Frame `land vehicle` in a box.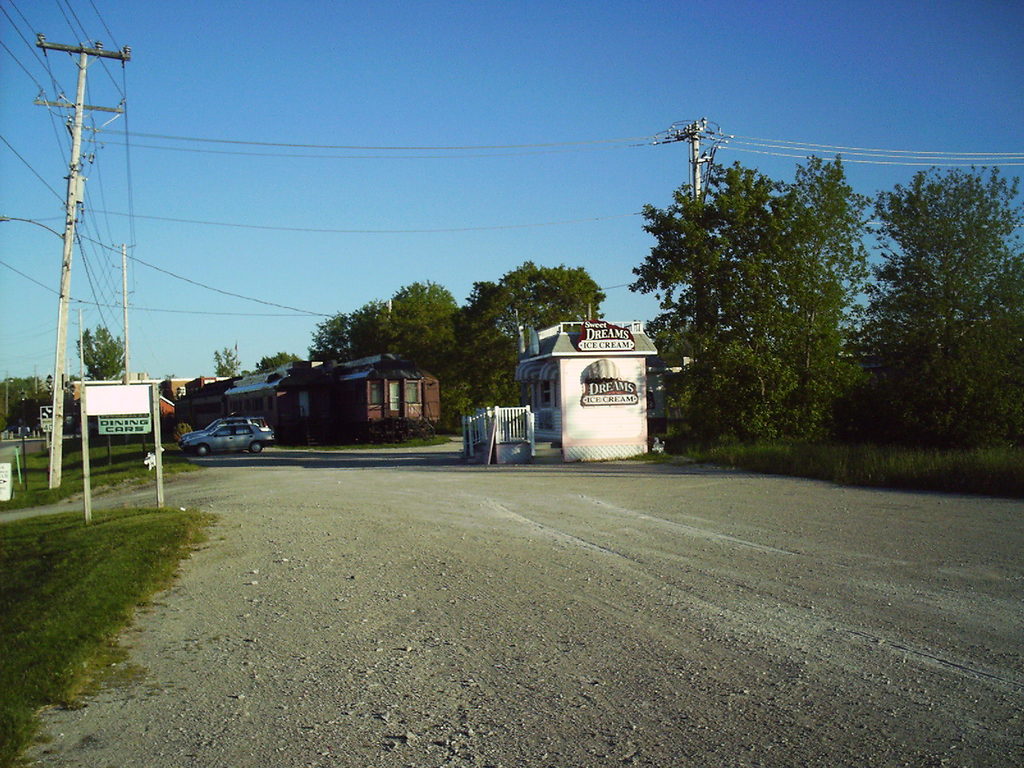
(left=180, top=421, right=271, bottom=442).
